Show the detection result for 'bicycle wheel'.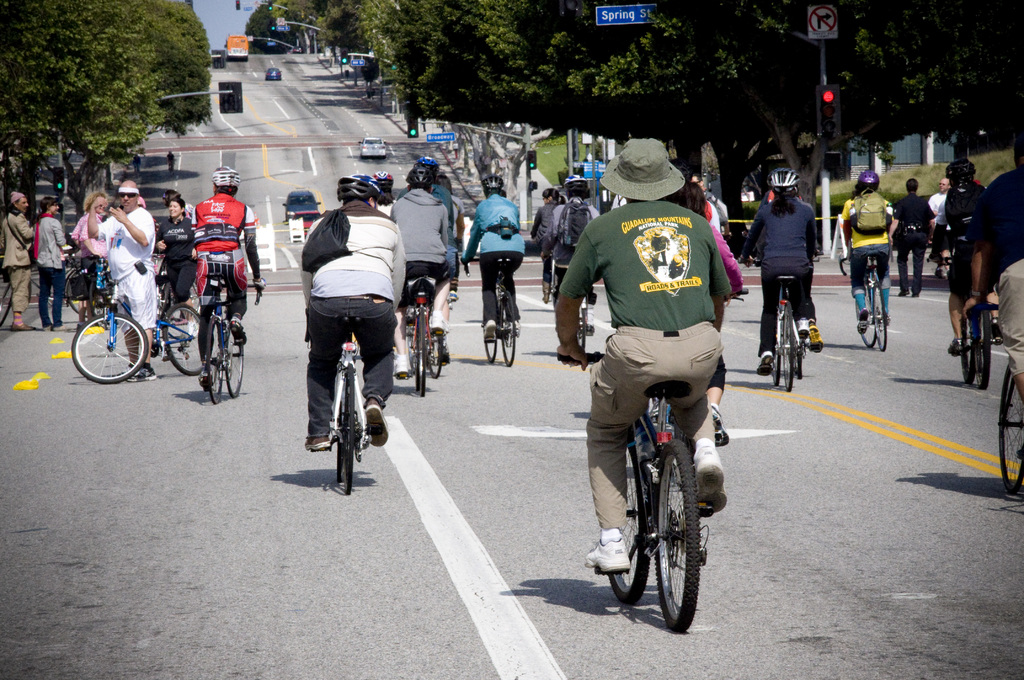
bbox=(781, 307, 797, 390).
